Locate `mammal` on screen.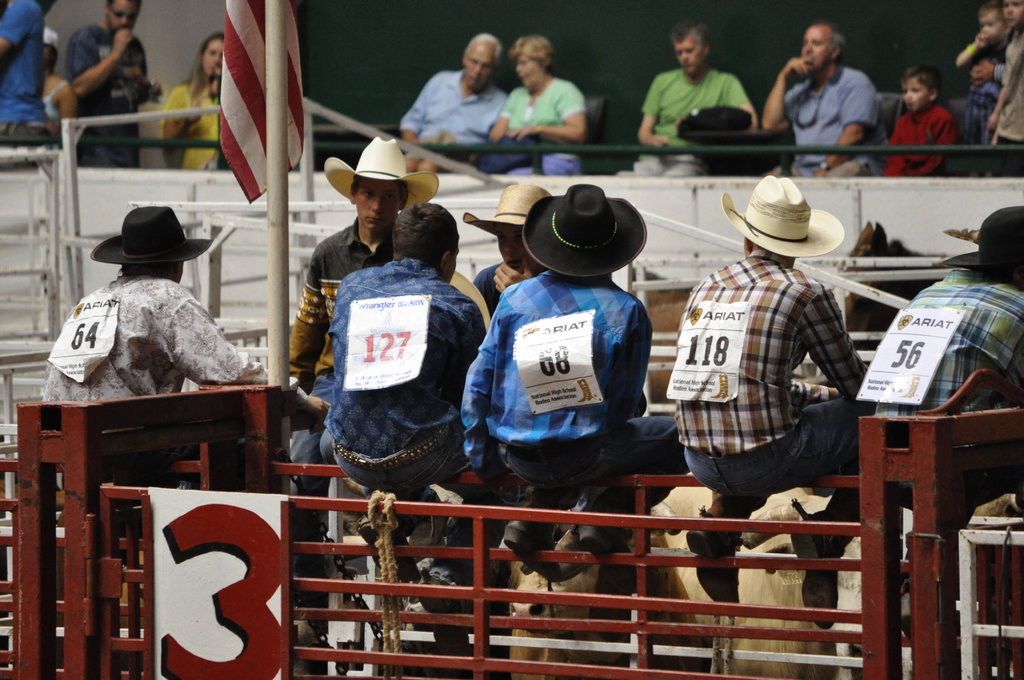
On screen at Rect(40, 28, 81, 150).
